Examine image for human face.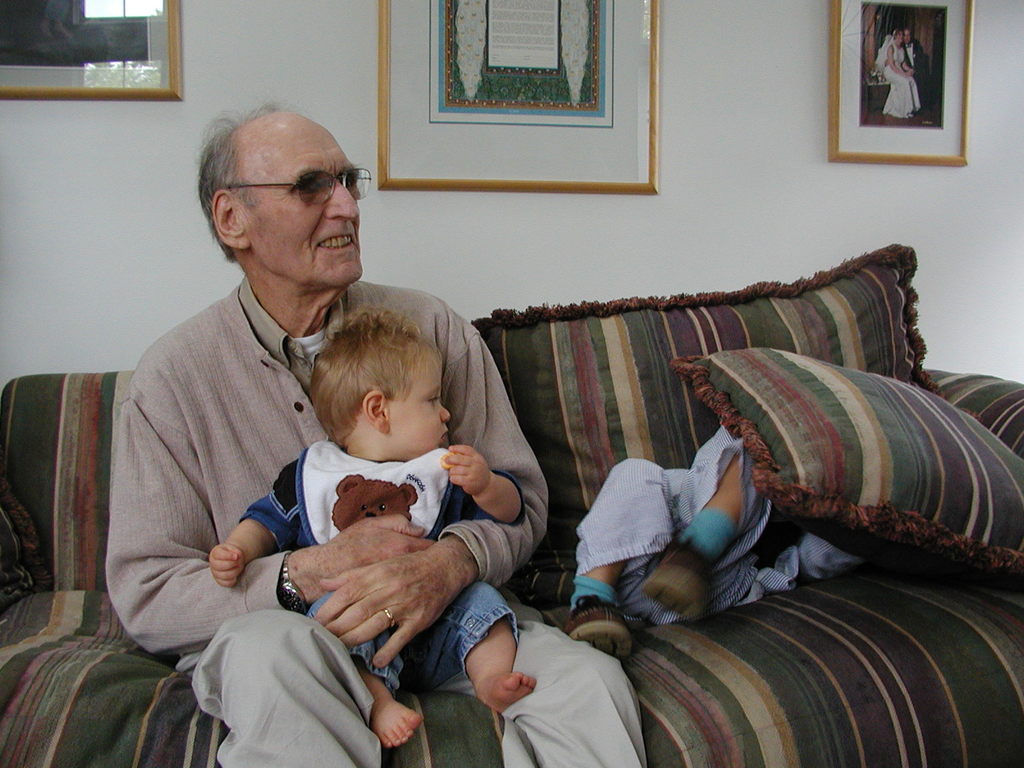
Examination result: bbox(248, 108, 366, 284).
